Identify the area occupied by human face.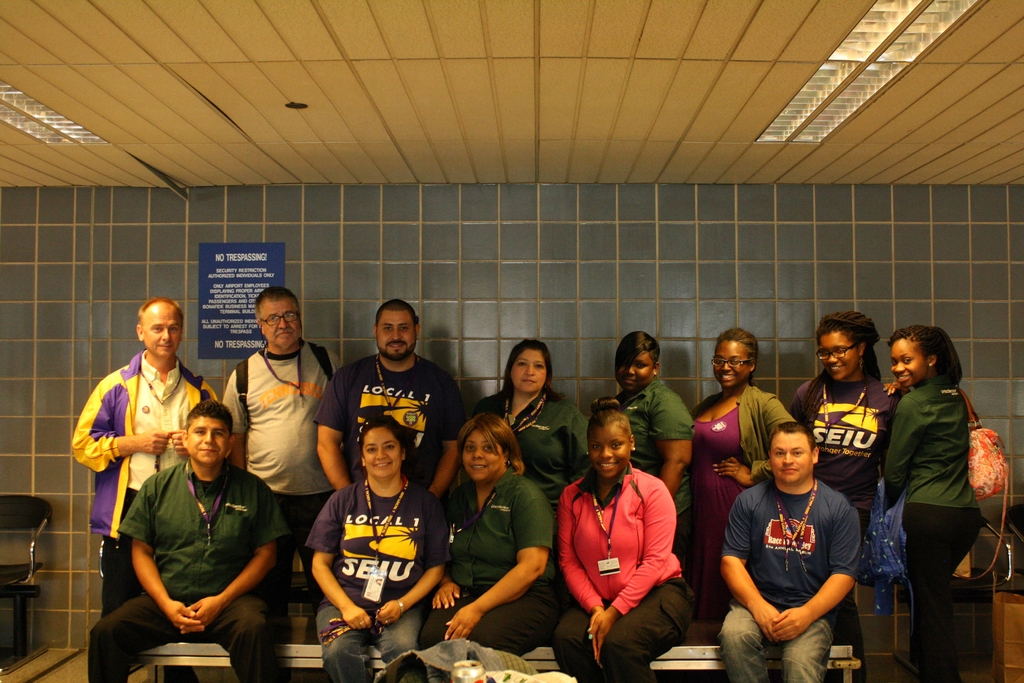
Area: [left=890, top=337, right=928, bottom=386].
